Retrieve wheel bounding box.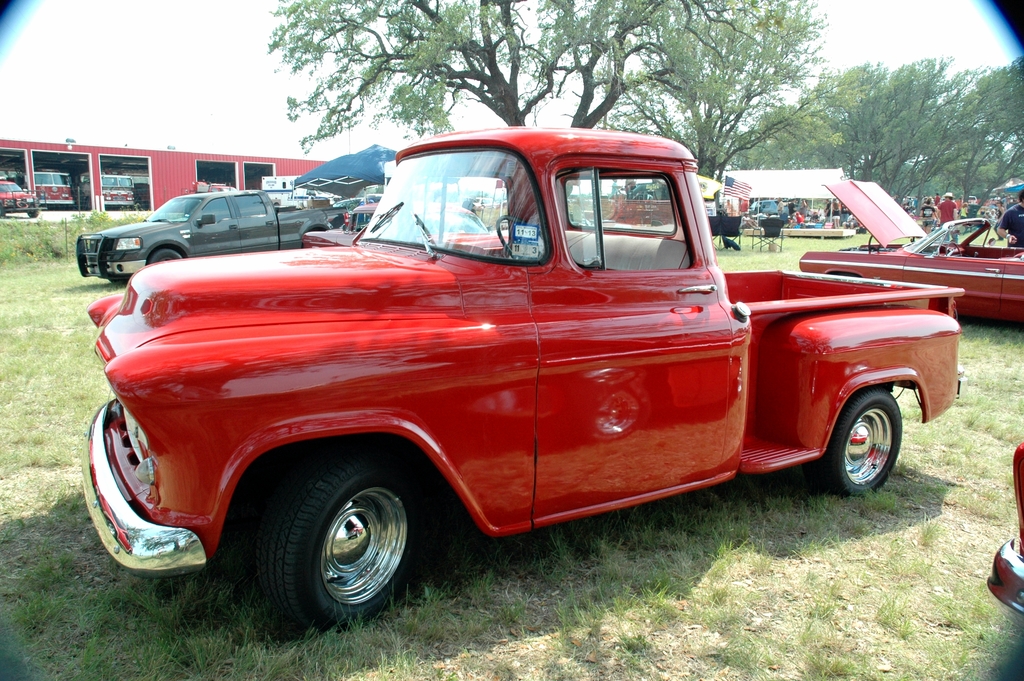
Bounding box: 495,217,548,267.
